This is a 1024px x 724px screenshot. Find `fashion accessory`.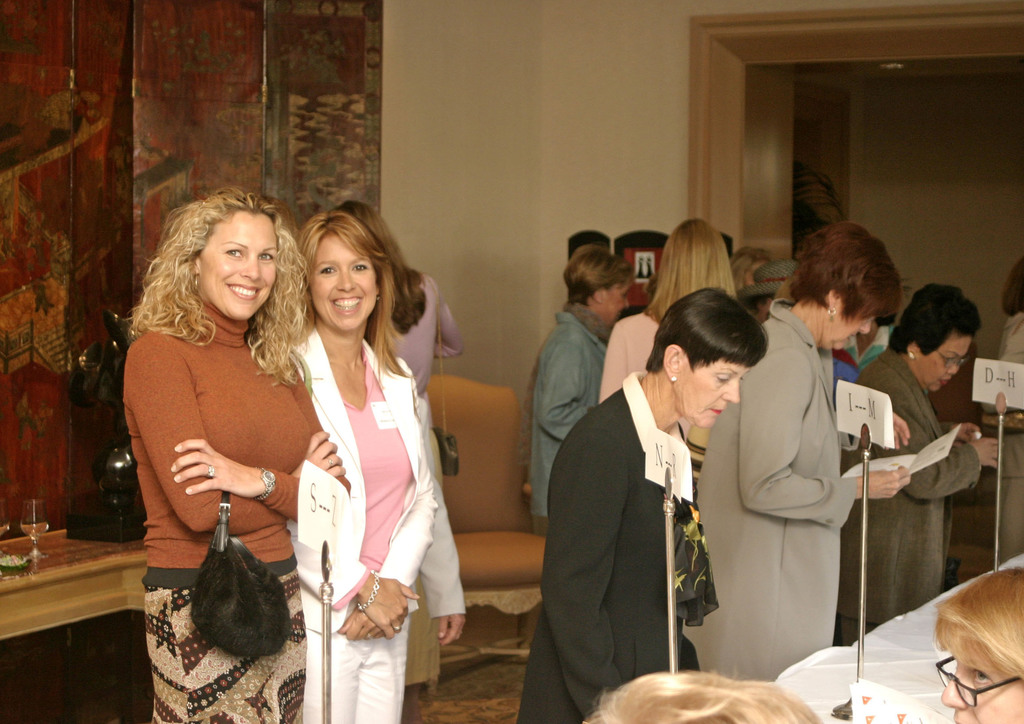
Bounding box: bbox=(210, 463, 215, 479).
